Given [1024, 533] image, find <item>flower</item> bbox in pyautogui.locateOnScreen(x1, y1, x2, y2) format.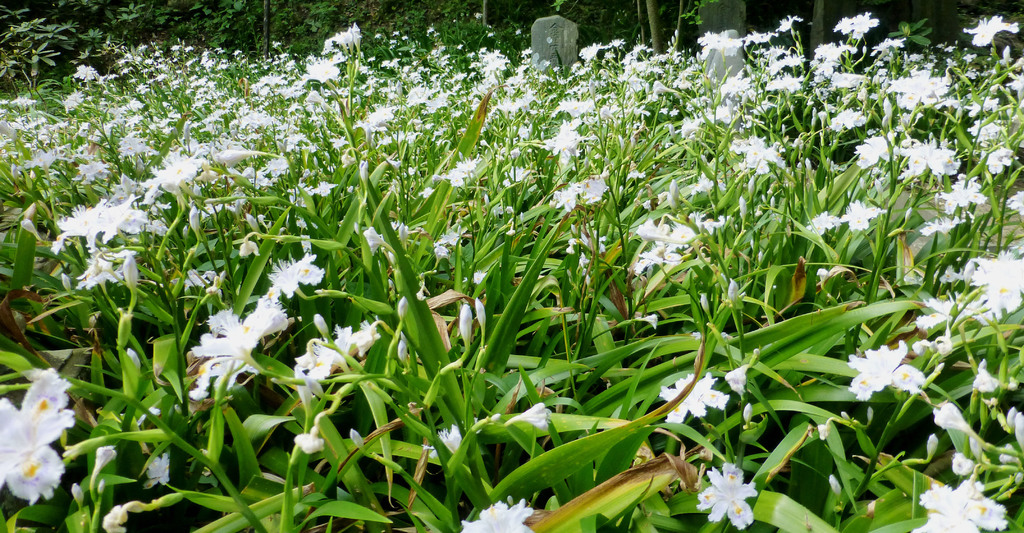
pyautogui.locateOnScreen(930, 402, 972, 433).
